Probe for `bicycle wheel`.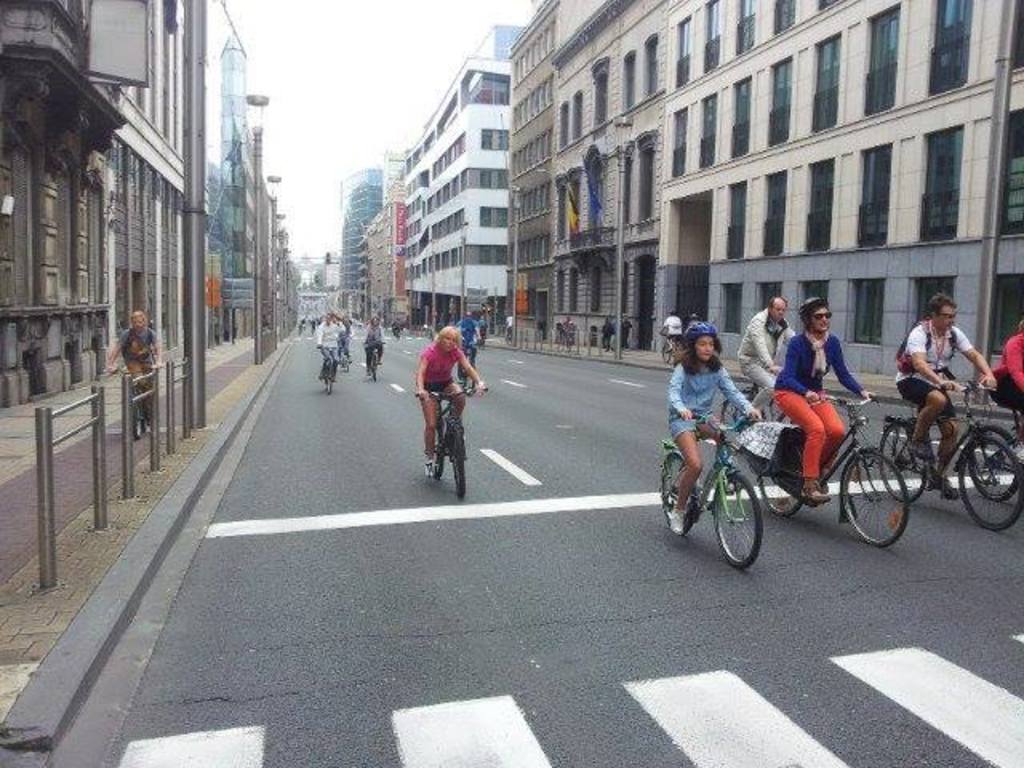
Probe result: 658,342,674,366.
